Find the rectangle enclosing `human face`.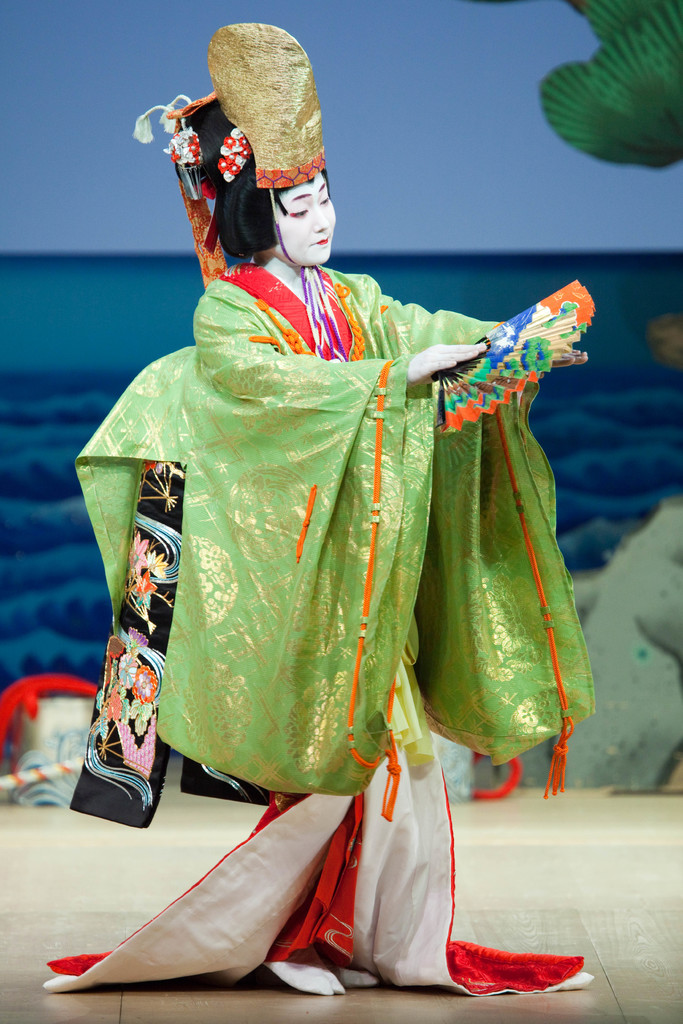
(left=279, top=174, right=334, bottom=264).
